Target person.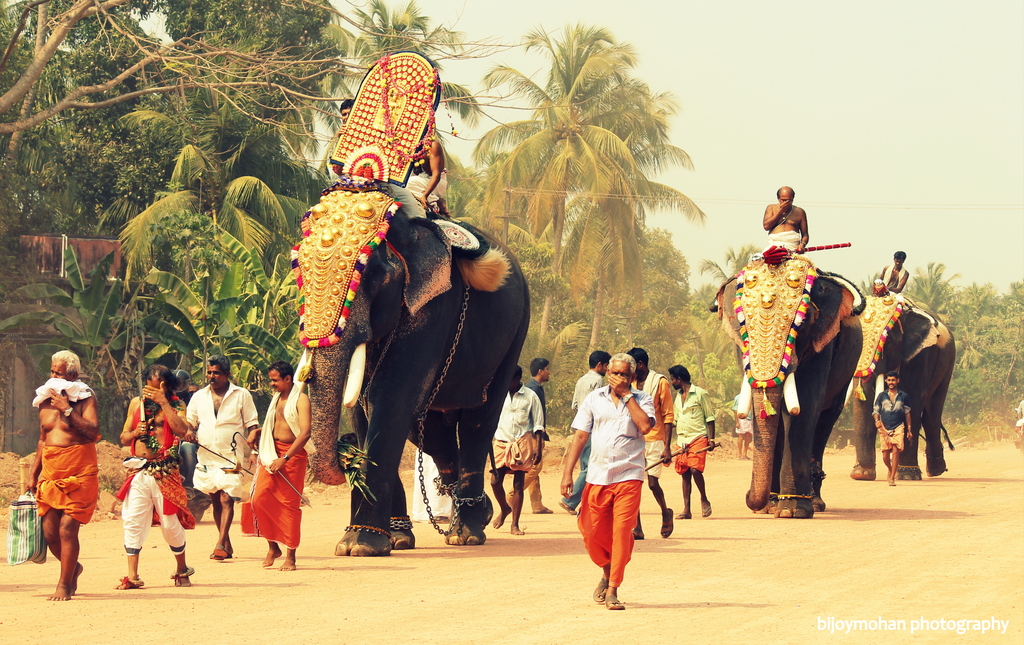
Target region: select_region(573, 337, 664, 611).
